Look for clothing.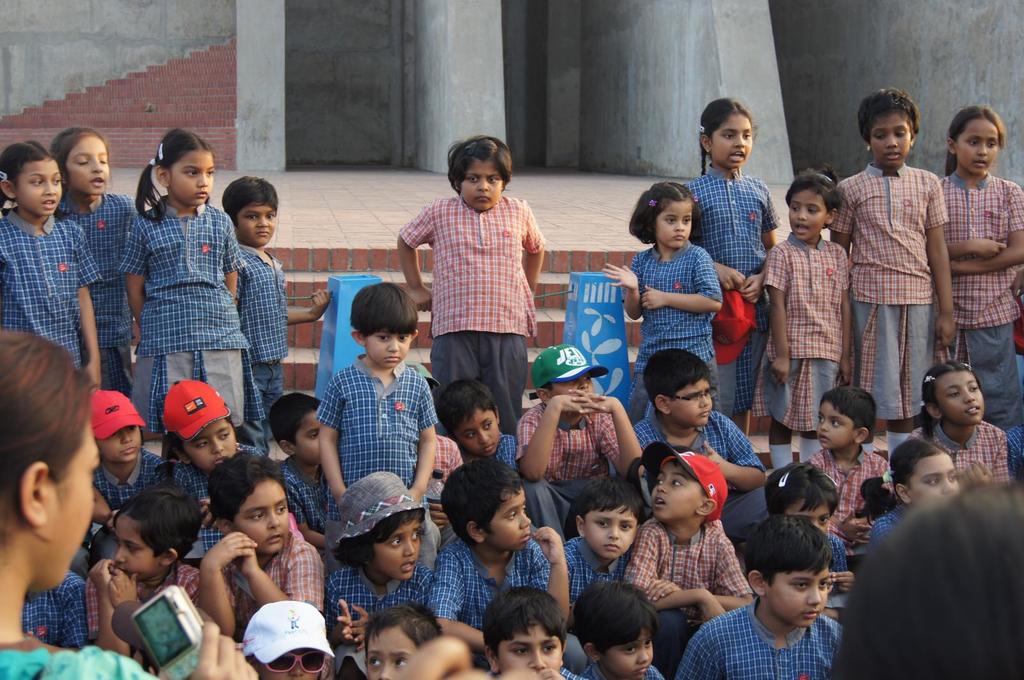
Found: box(761, 228, 854, 434).
